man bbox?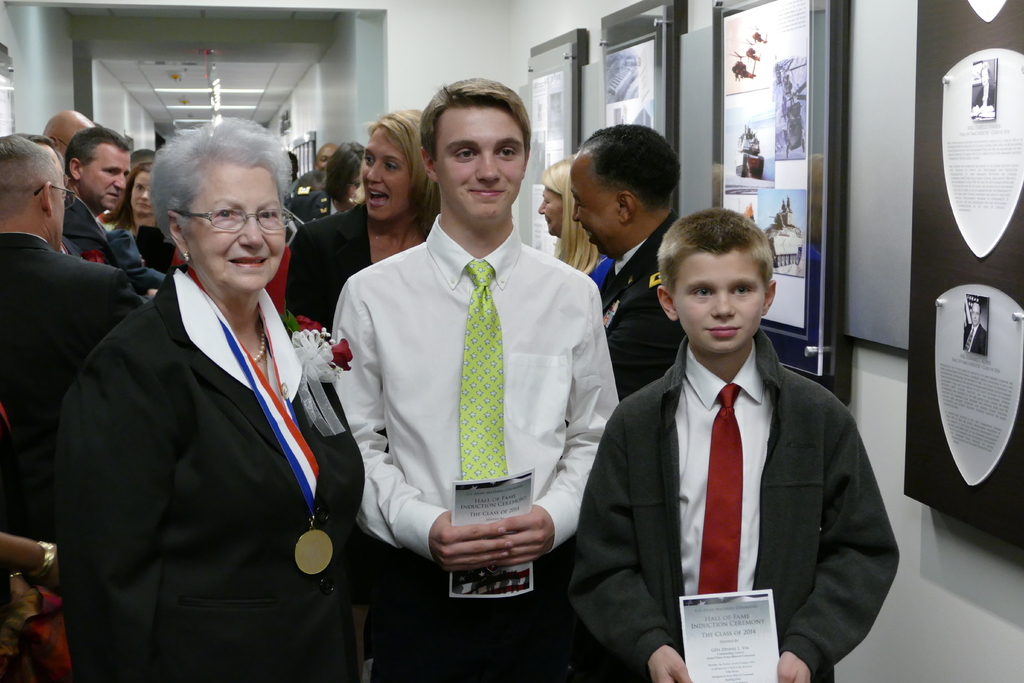
detection(557, 120, 729, 457)
